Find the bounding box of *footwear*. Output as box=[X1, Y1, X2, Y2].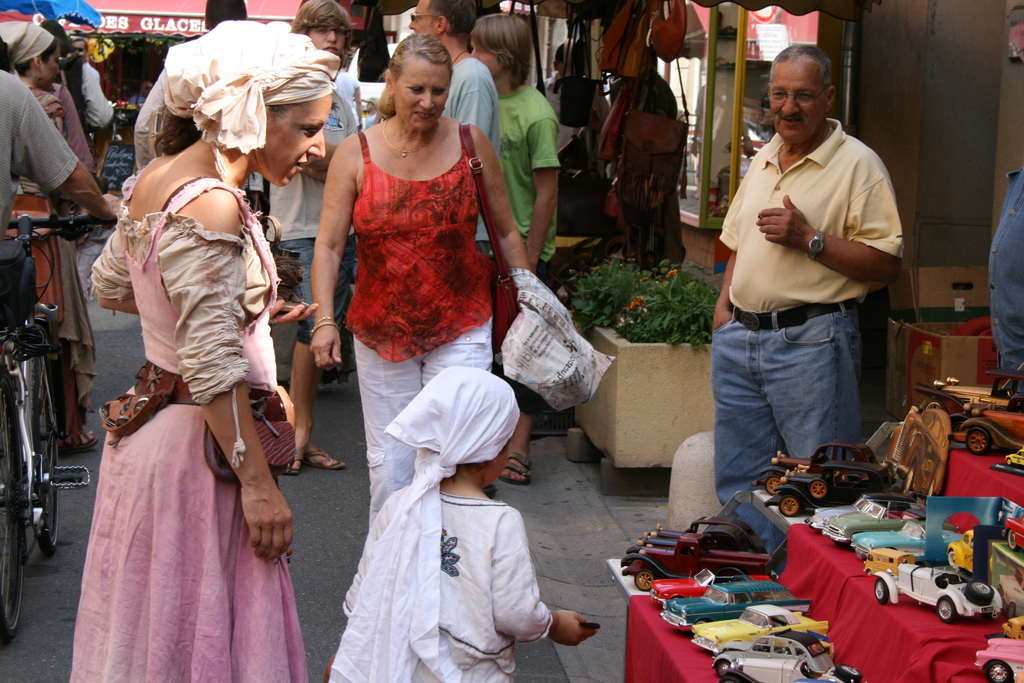
box=[54, 434, 100, 454].
